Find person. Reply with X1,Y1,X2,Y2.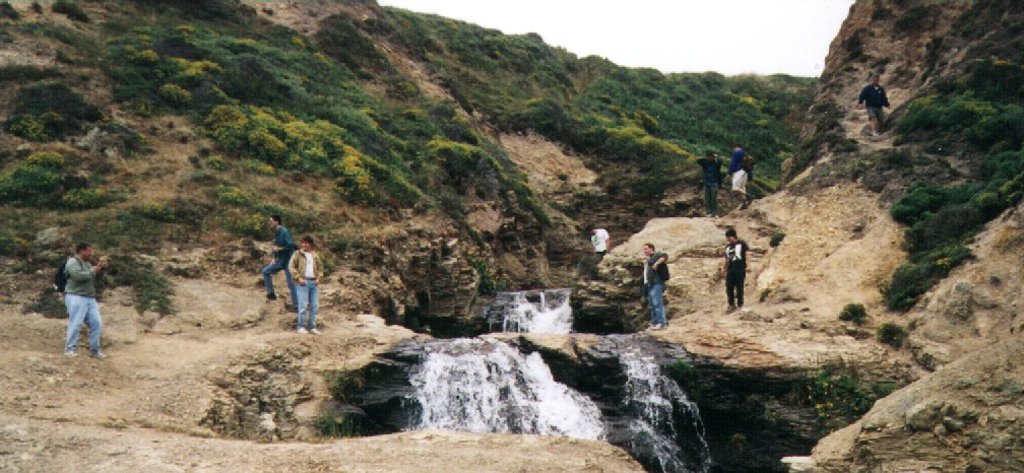
281,238,330,335.
